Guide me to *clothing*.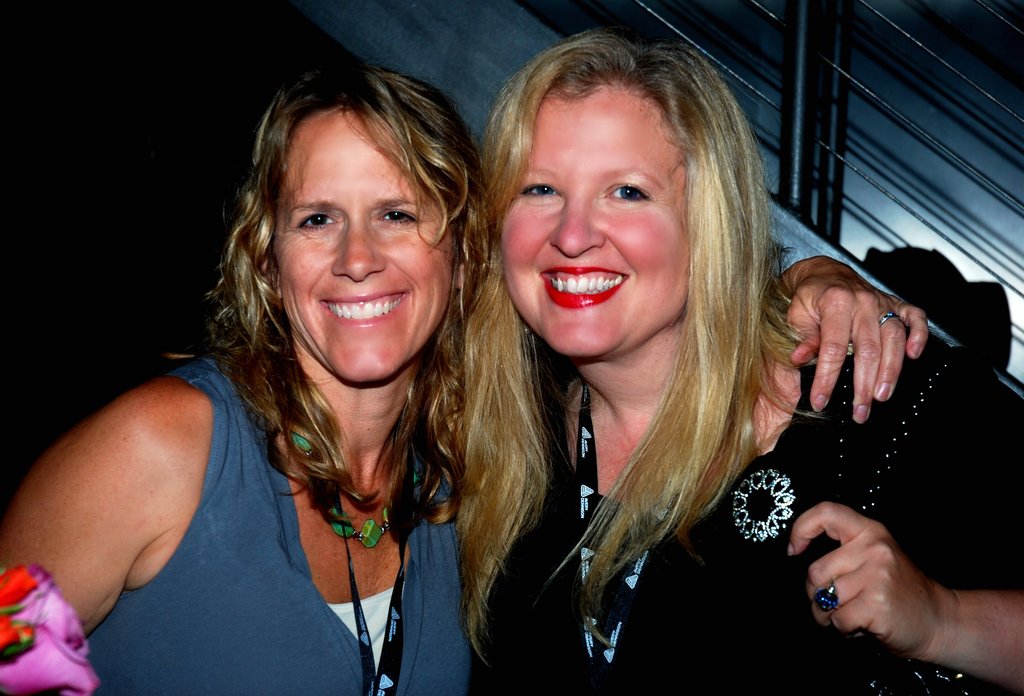
Guidance: [478,327,1023,695].
